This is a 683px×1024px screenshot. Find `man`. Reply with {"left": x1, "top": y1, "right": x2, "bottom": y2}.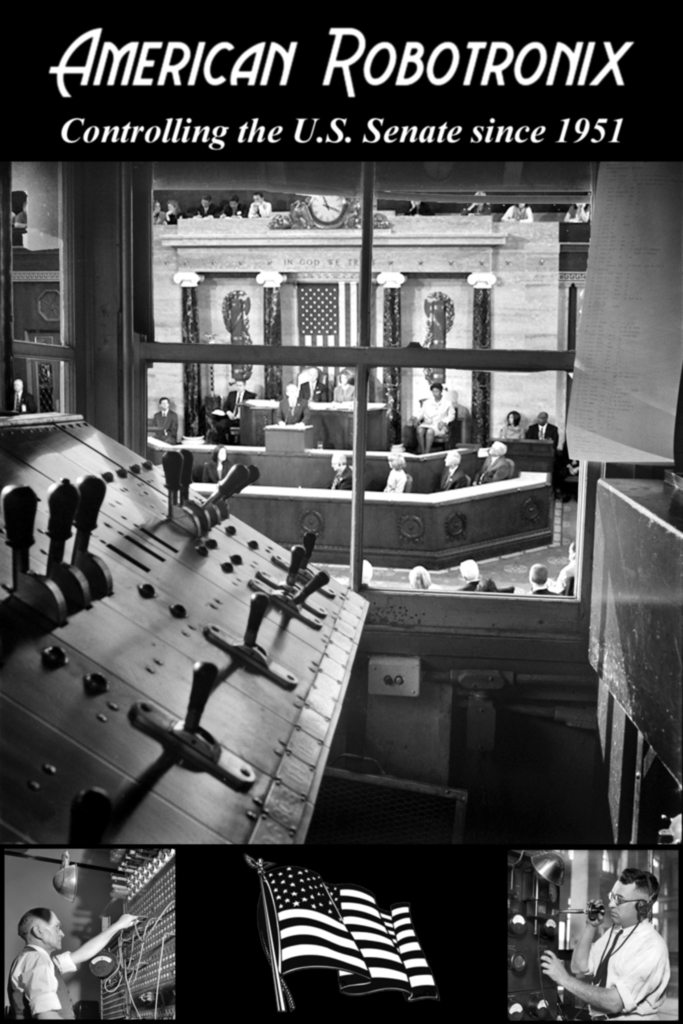
{"left": 8, "top": 909, "right": 141, "bottom": 1023}.
